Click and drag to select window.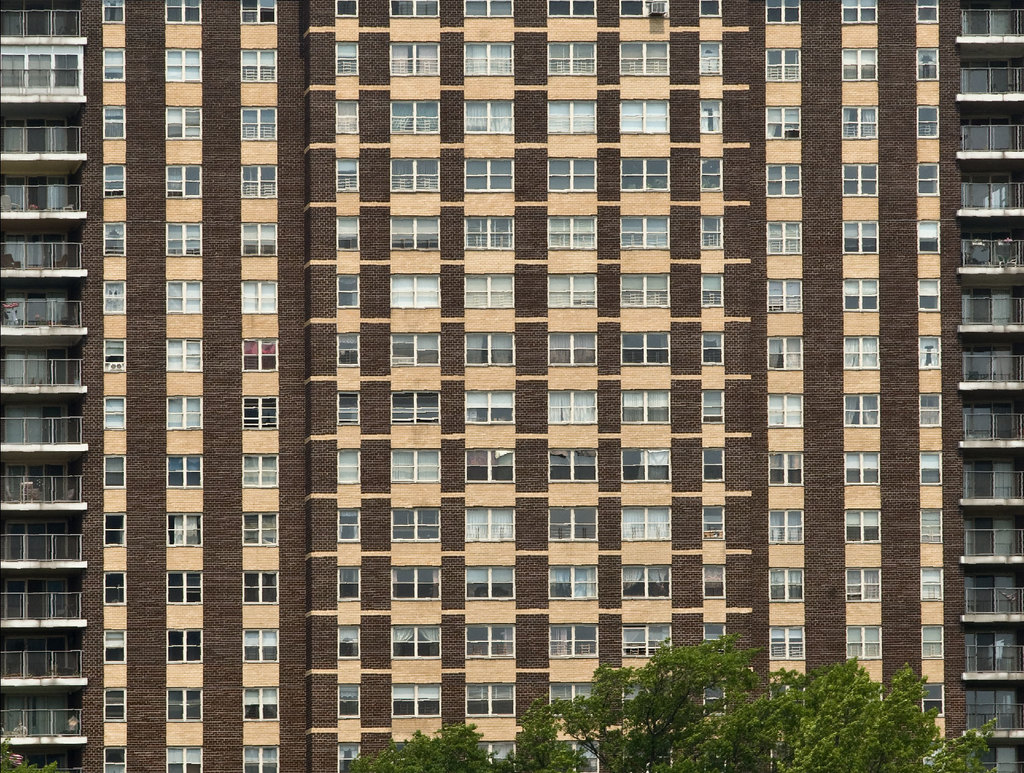
Selection: box(700, 41, 722, 76).
